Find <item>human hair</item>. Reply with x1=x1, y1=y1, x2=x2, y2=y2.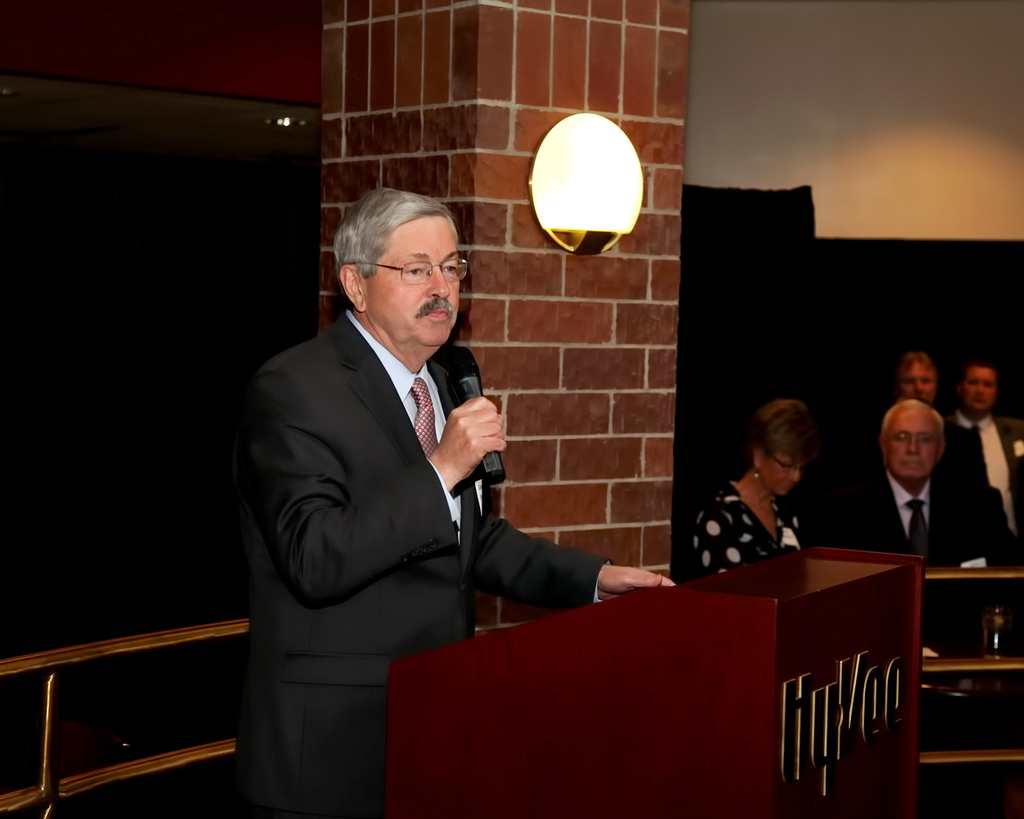
x1=332, y1=185, x2=460, y2=295.
